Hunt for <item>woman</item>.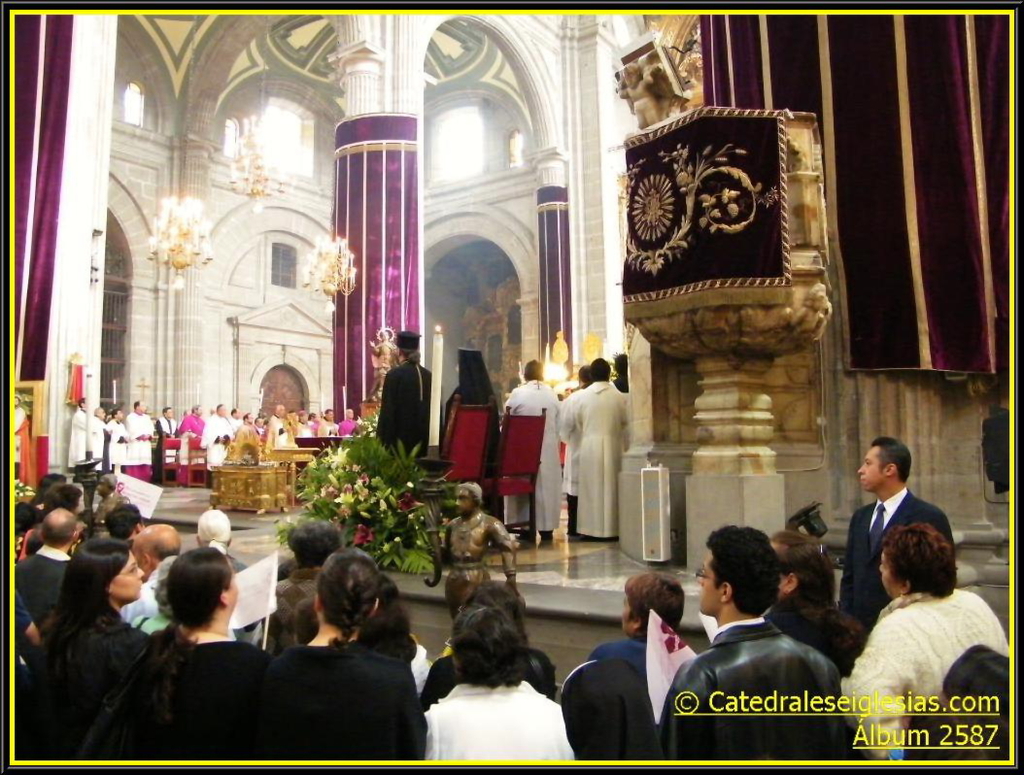
Hunted down at 838:523:1013:764.
